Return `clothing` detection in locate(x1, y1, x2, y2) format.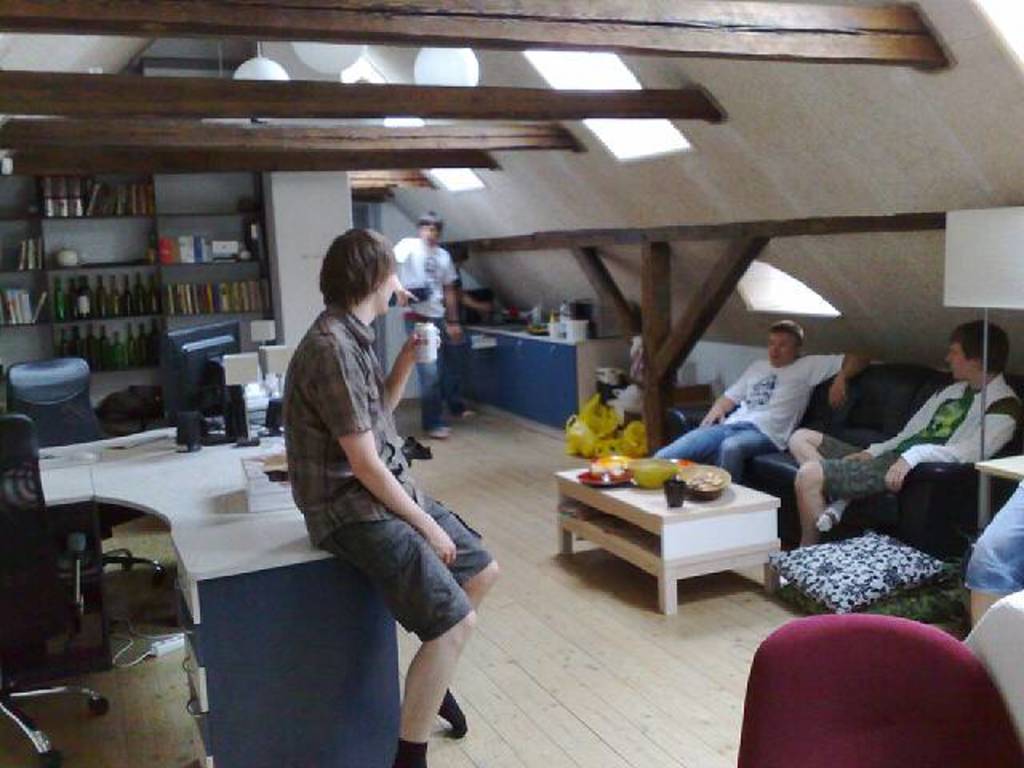
locate(392, 235, 461, 317).
